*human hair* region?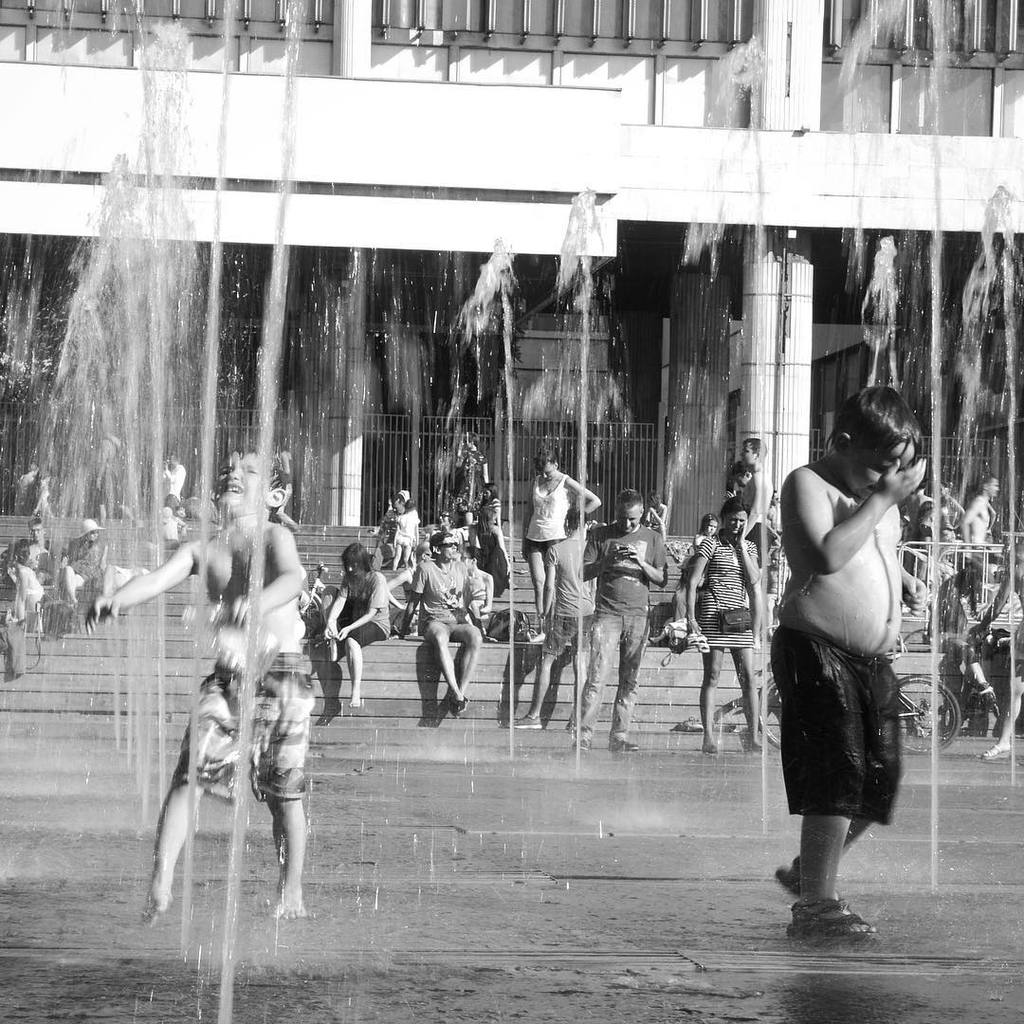
l=430, t=531, r=453, b=560
